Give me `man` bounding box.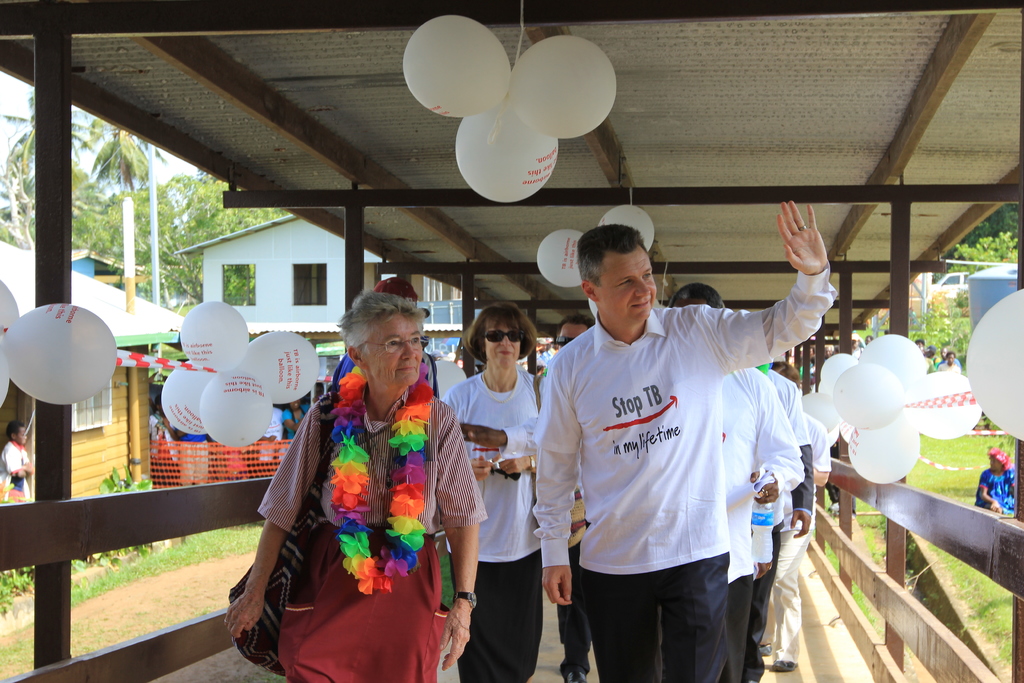
x1=759, y1=359, x2=828, y2=673.
